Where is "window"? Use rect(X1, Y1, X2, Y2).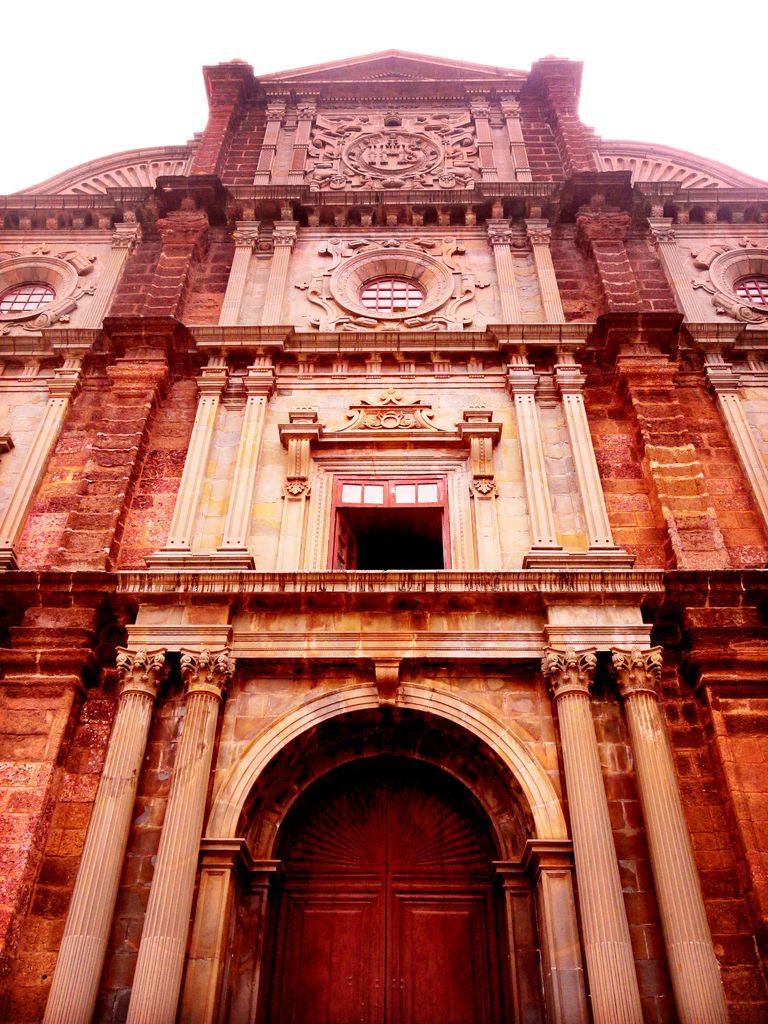
rect(0, 280, 55, 316).
